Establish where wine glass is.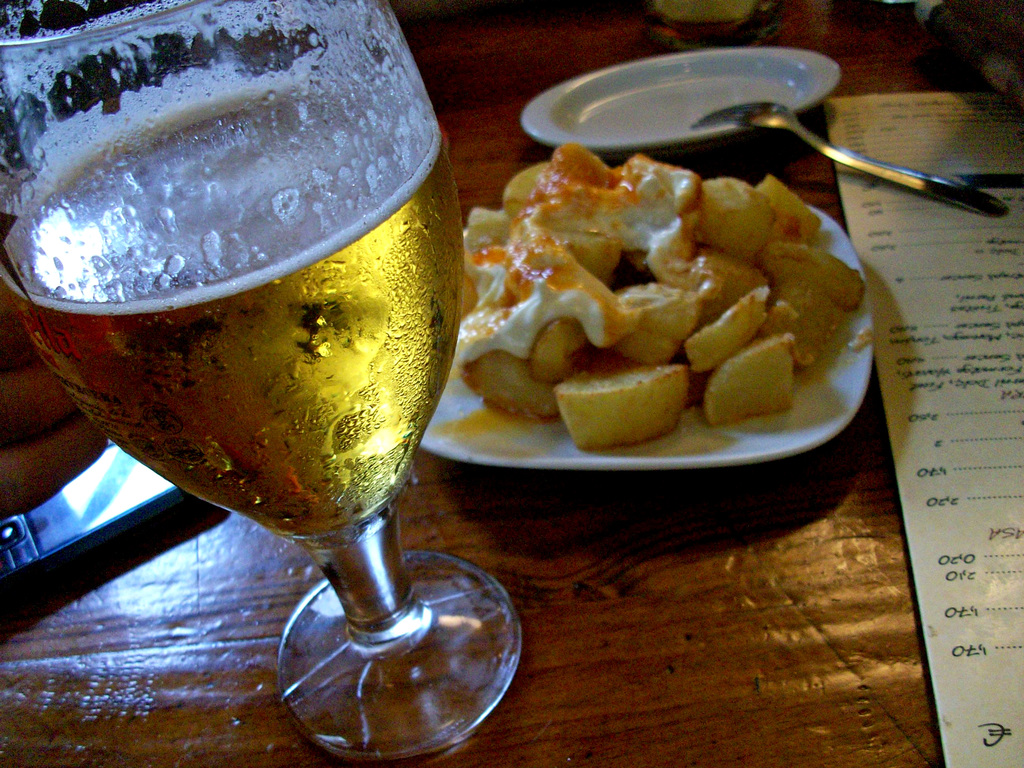
Established at bbox(0, 0, 521, 767).
